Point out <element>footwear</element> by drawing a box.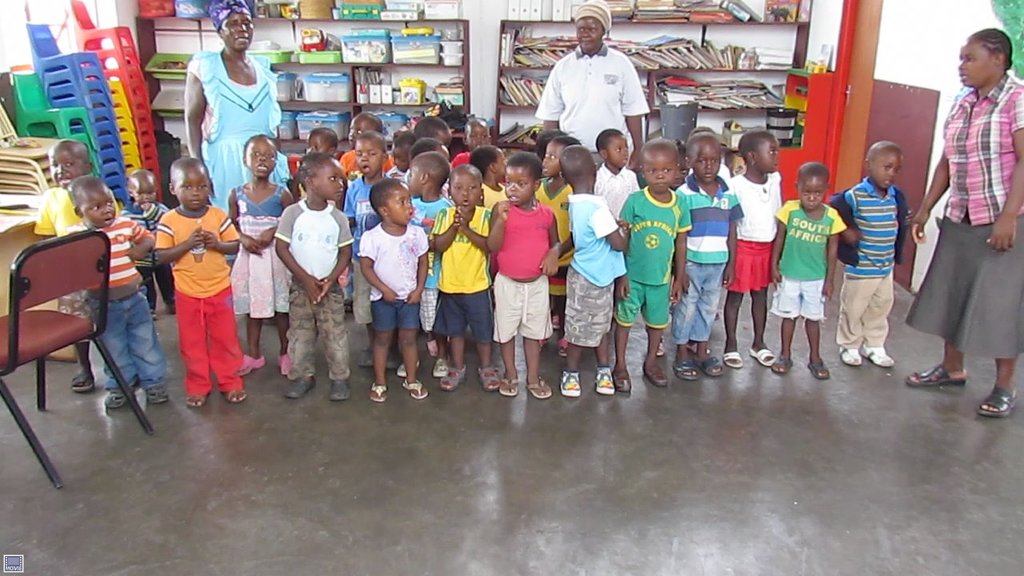
locate(146, 386, 169, 402).
